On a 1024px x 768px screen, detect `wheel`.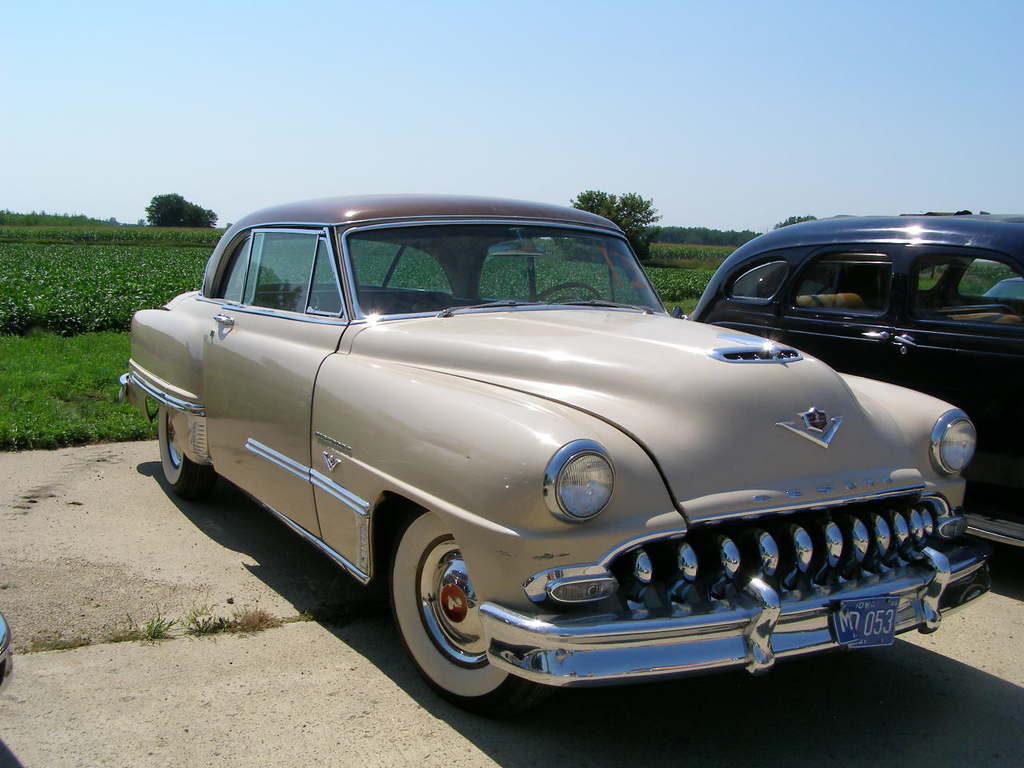
bbox=[157, 410, 225, 497].
